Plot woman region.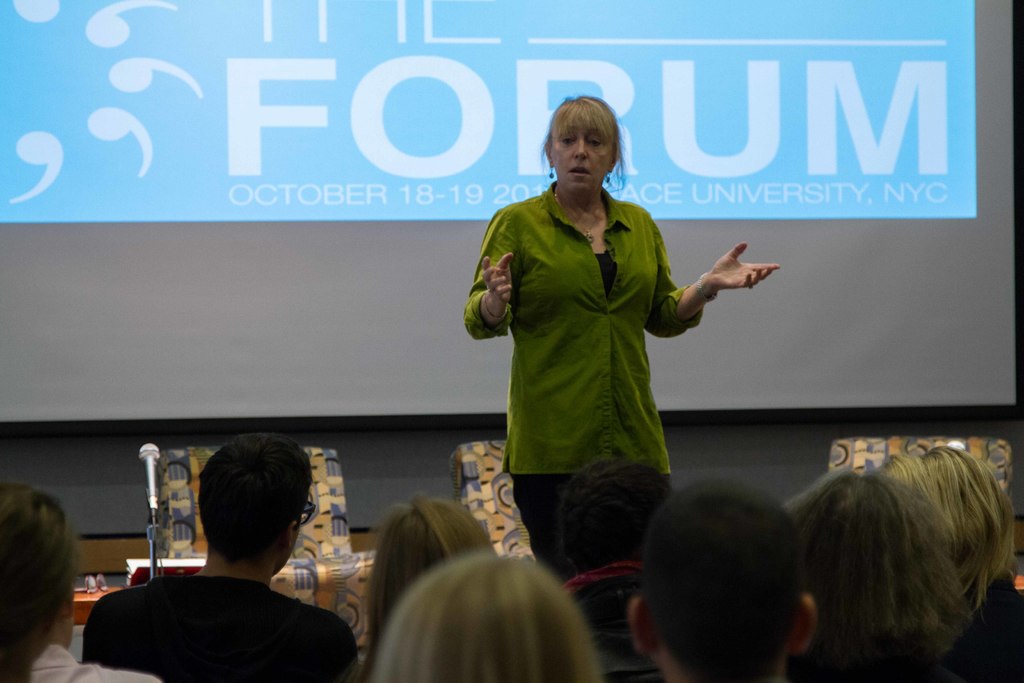
Plotted at select_region(377, 547, 613, 682).
